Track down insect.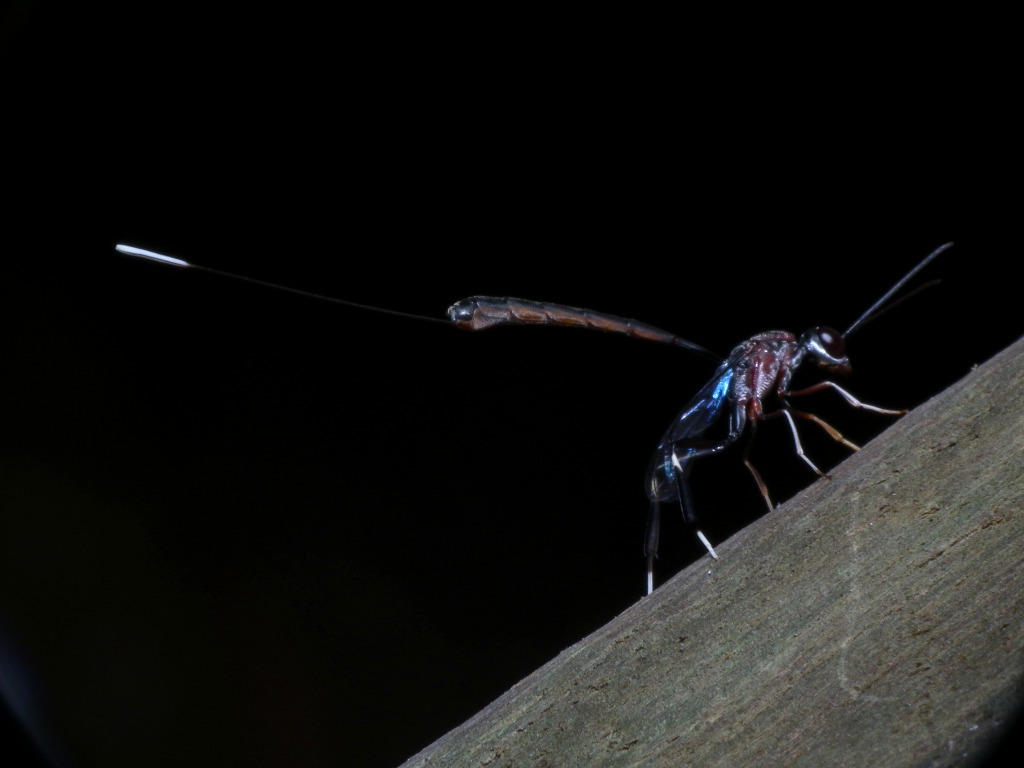
Tracked to <bbox>110, 226, 975, 593</bbox>.
